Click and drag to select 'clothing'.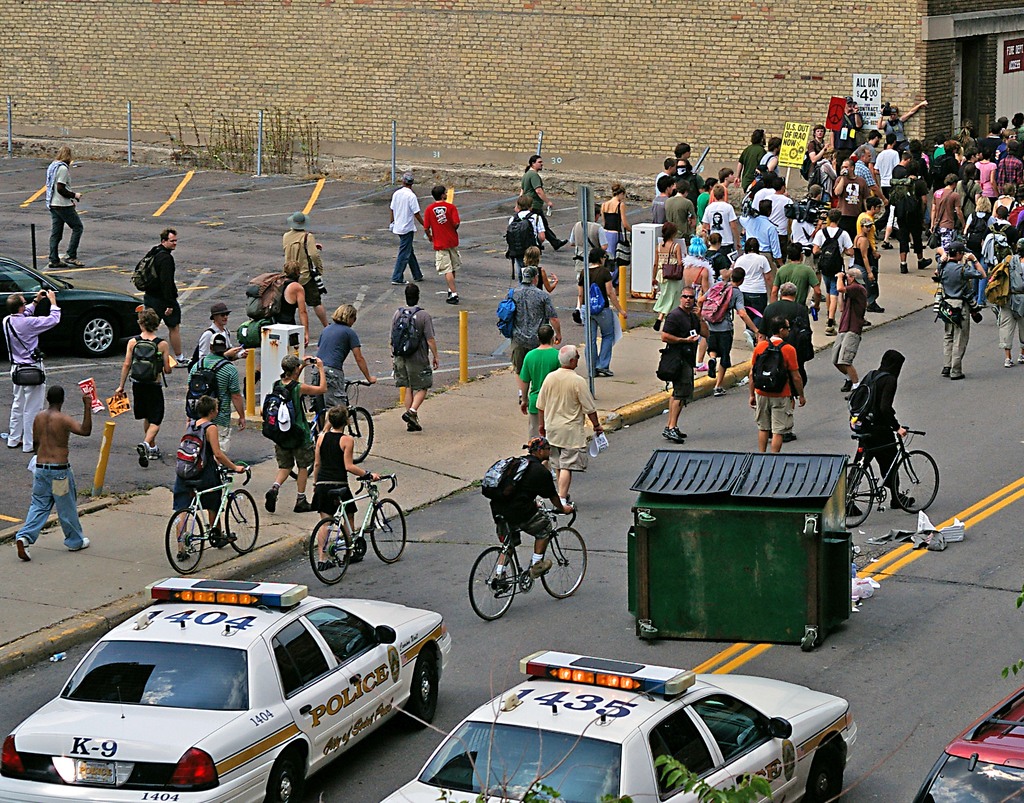
Selection: [x1=489, y1=451, x2=554, y2=541].
